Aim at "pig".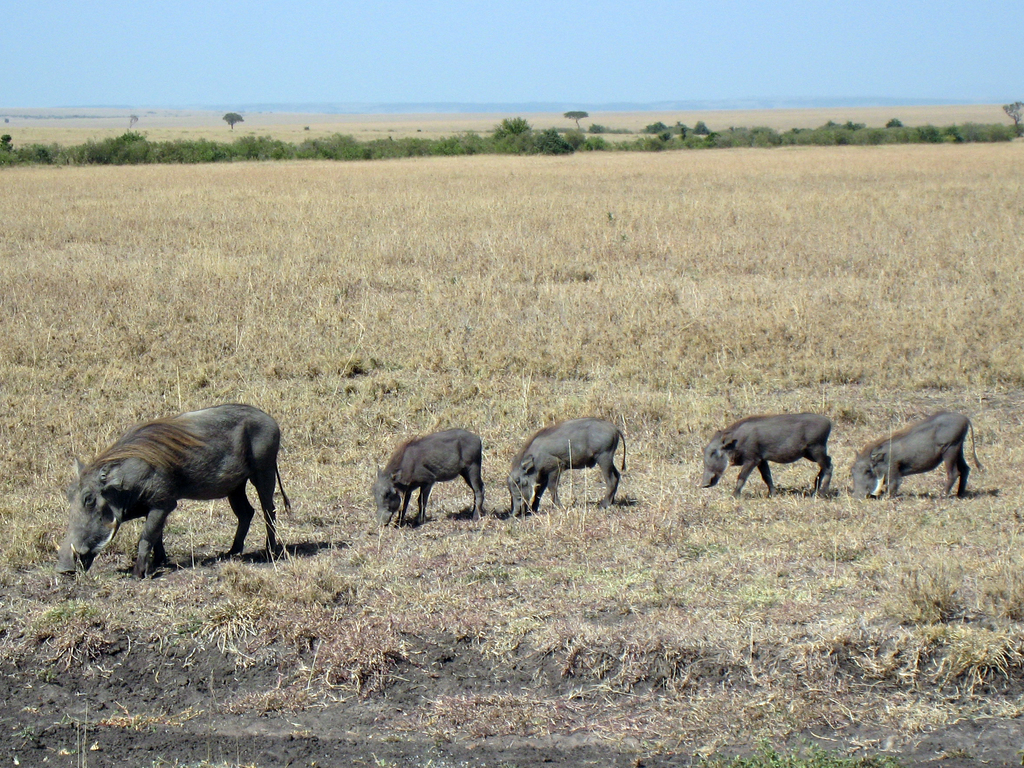
Aimed at crop(55, 400, 292, 579).
